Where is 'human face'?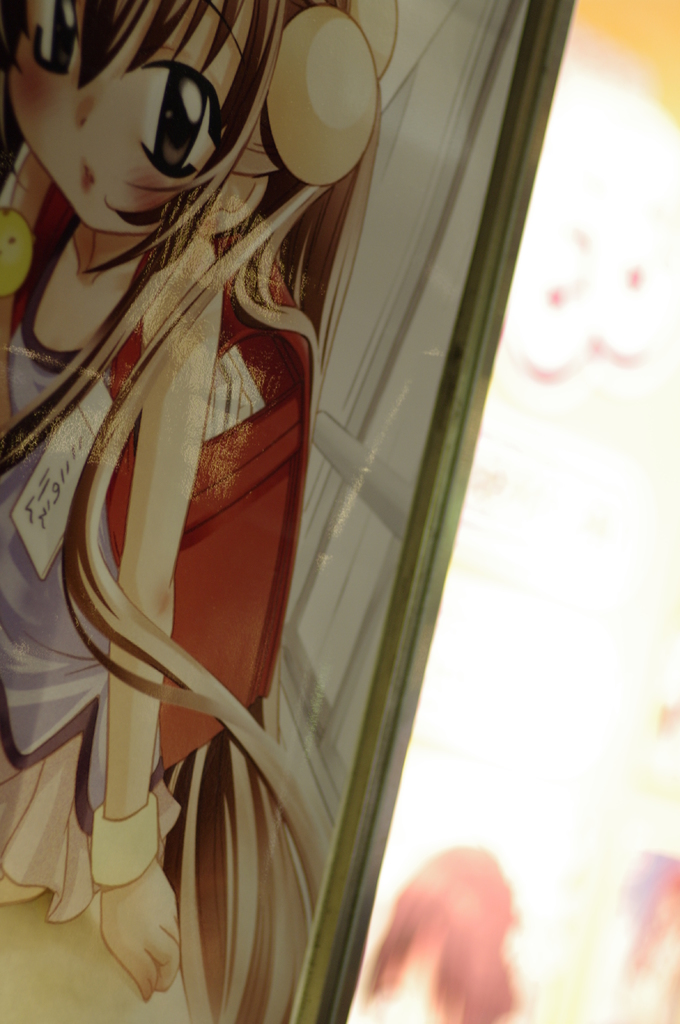
<bbox>8, 0, 248, 234</bbox>.
